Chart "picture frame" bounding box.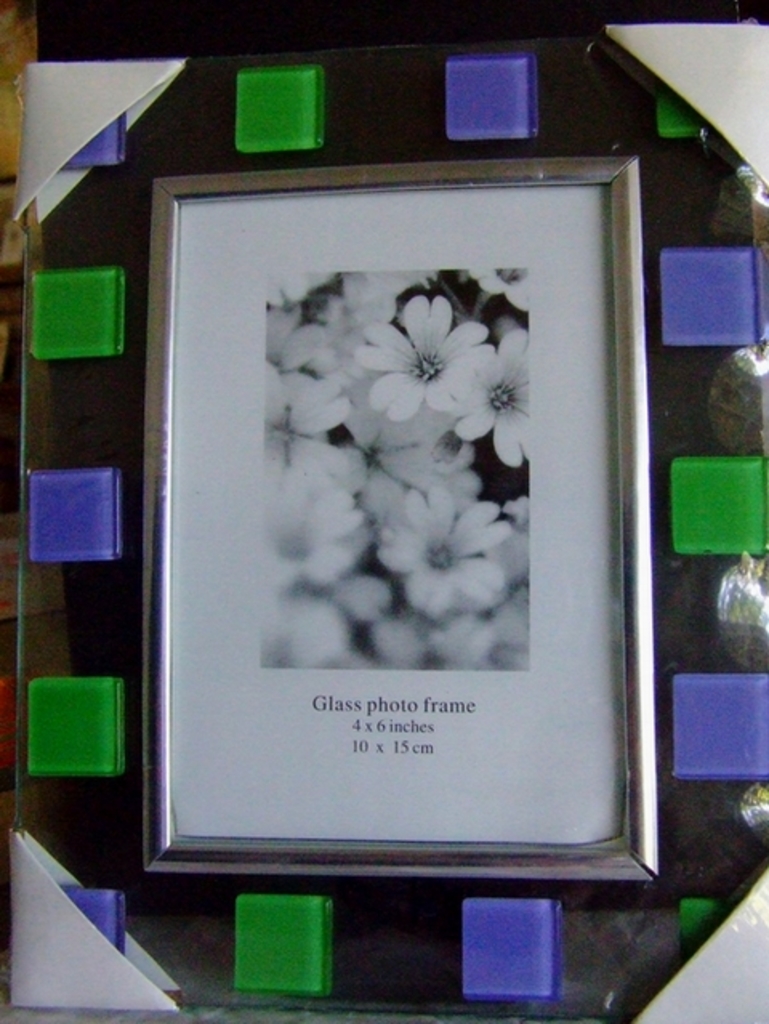
Charted: (143,152,662,886).
